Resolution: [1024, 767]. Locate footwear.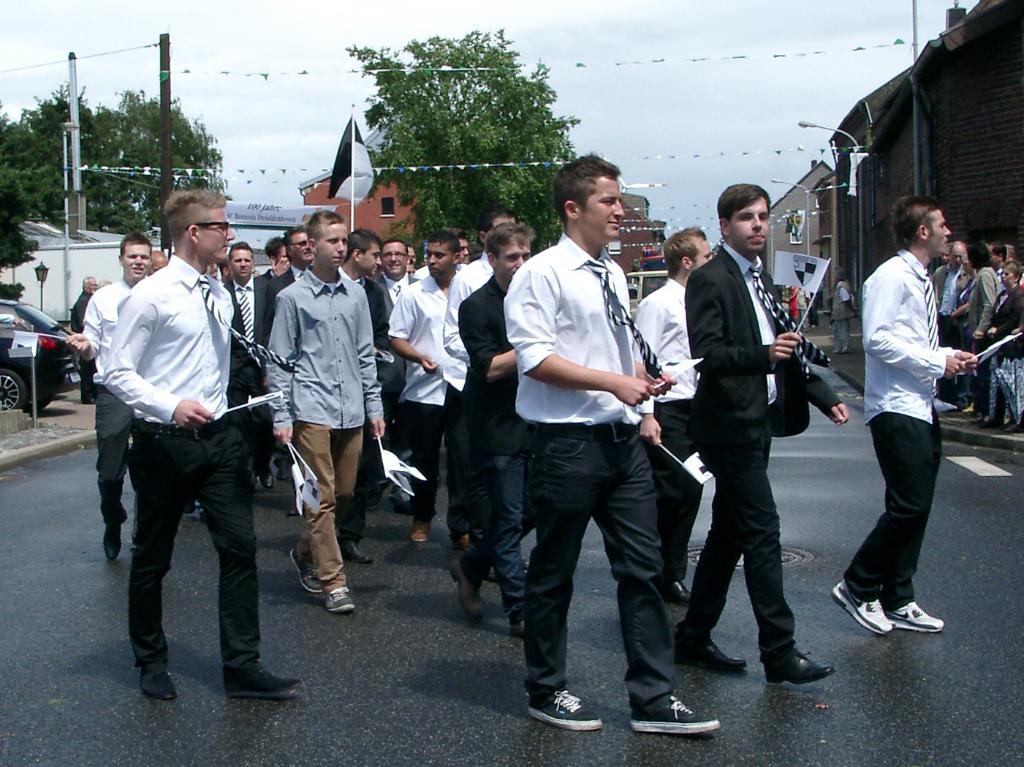
[x1=319, y1=579, x2=352, y2=618].
